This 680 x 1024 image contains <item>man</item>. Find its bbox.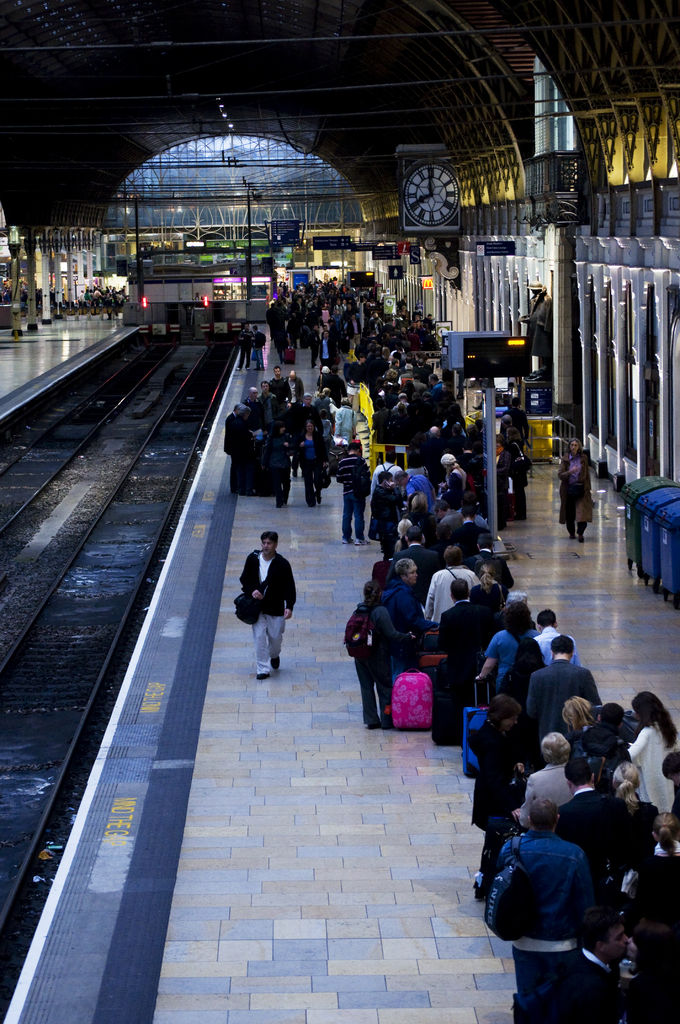
region(236, 323, 252, 370).
